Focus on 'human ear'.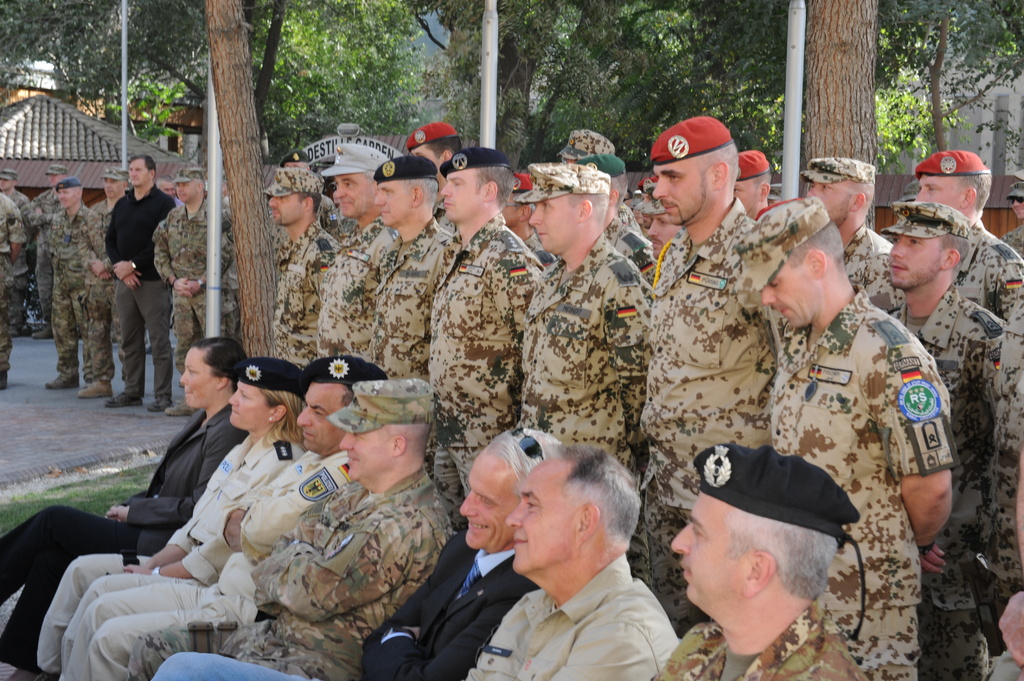
Focused at BBox(760, 182, 771, 200).
